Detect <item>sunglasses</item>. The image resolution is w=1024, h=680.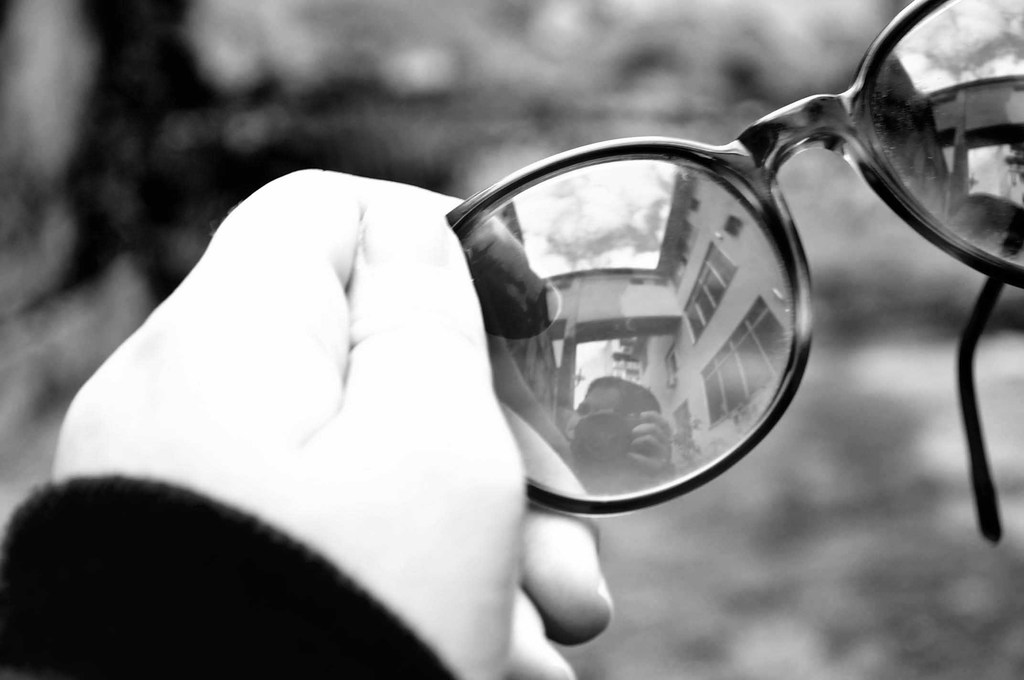
select_region(446, 0, 1023, 553).
